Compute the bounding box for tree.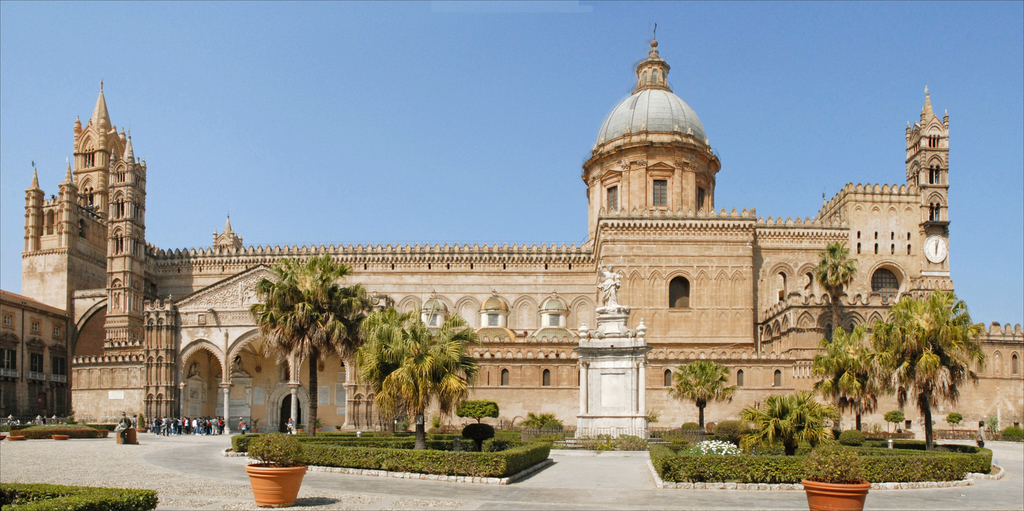
[815,326,879,434].
